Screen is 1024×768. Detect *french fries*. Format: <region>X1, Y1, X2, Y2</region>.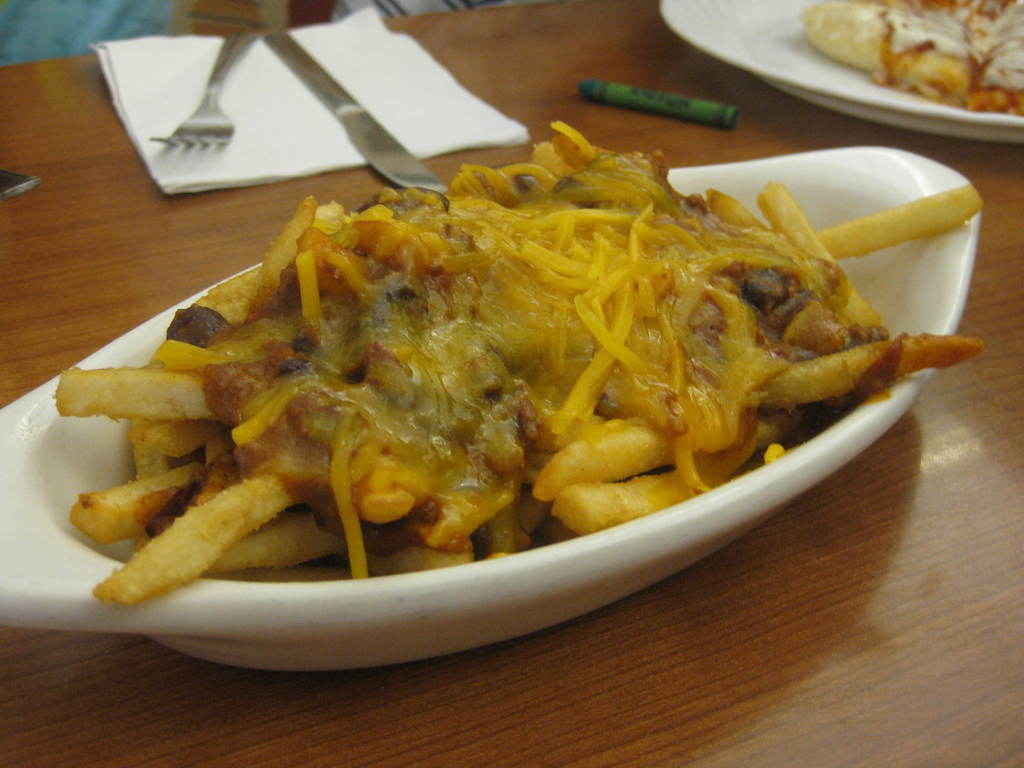
<region>369, 531, 481, 580</region>.
